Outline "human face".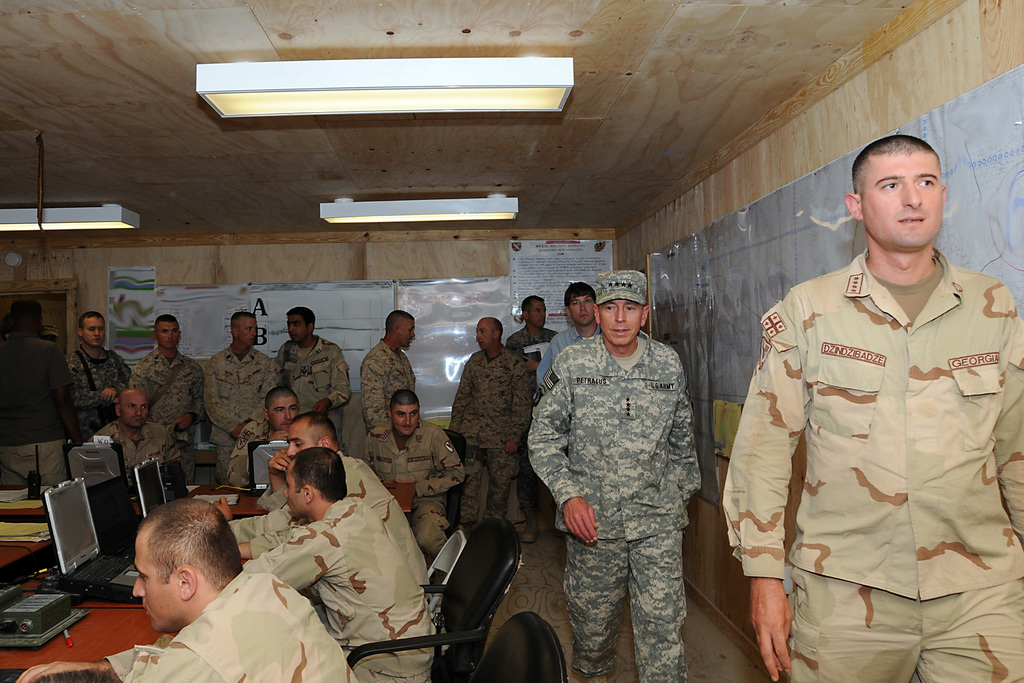
Outline: crop(289, 311, 305, 342).
